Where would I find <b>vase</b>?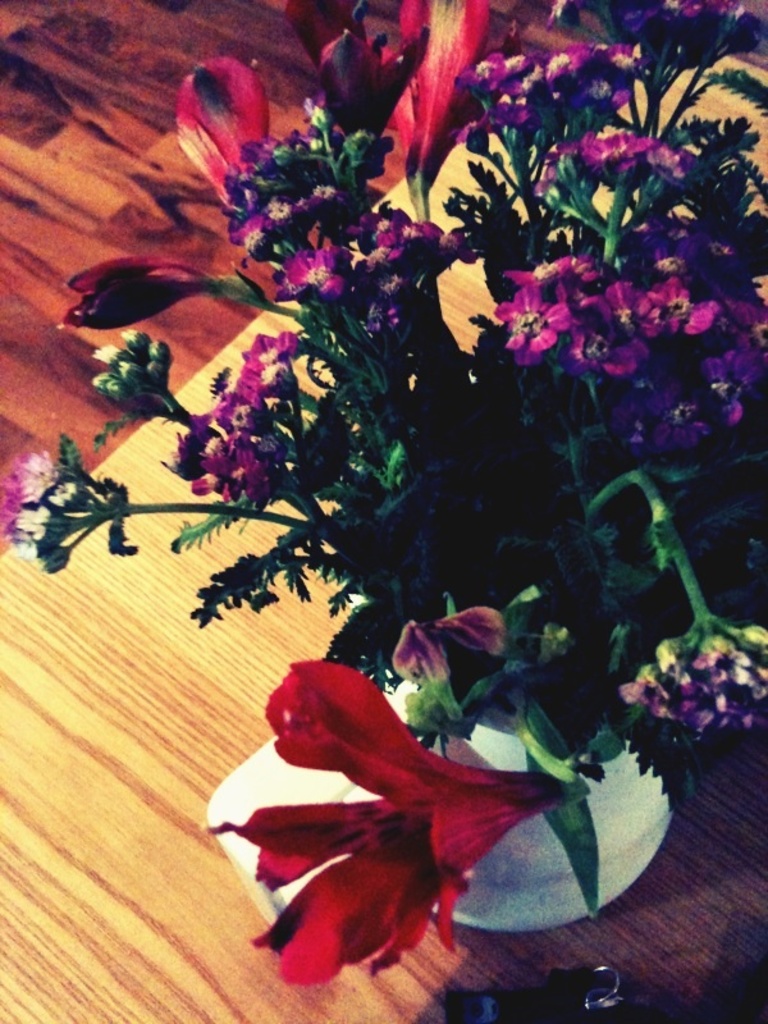
At locate(392, 695, 672, 933).
